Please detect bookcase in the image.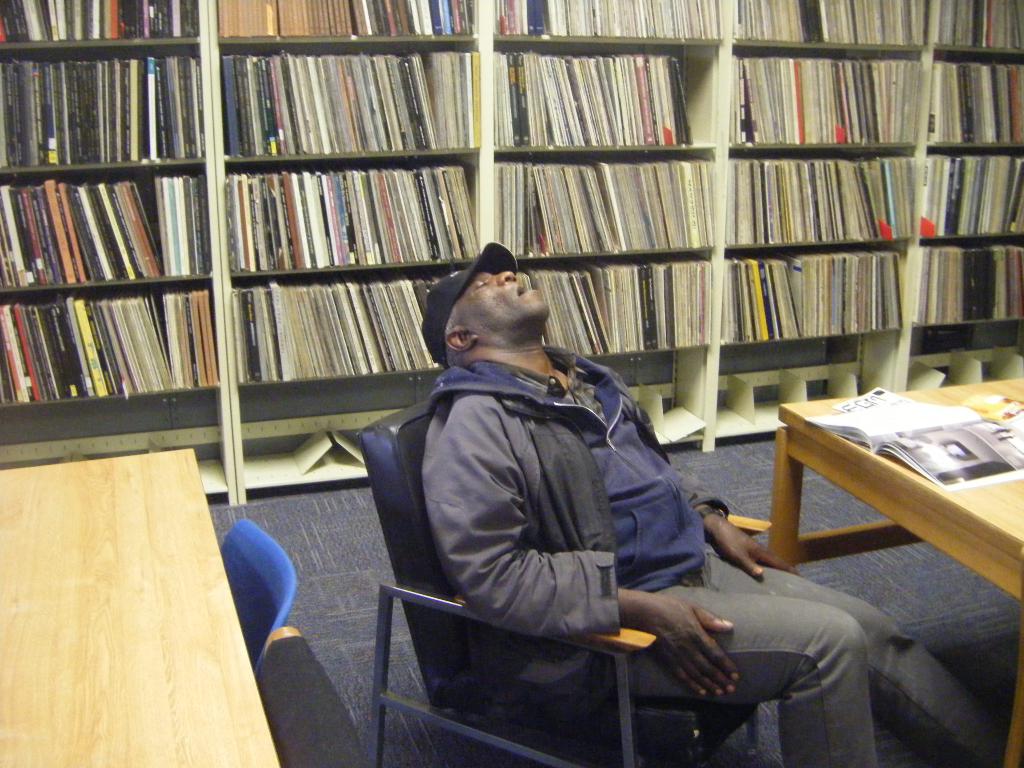
6, 10, 1011, 571.
